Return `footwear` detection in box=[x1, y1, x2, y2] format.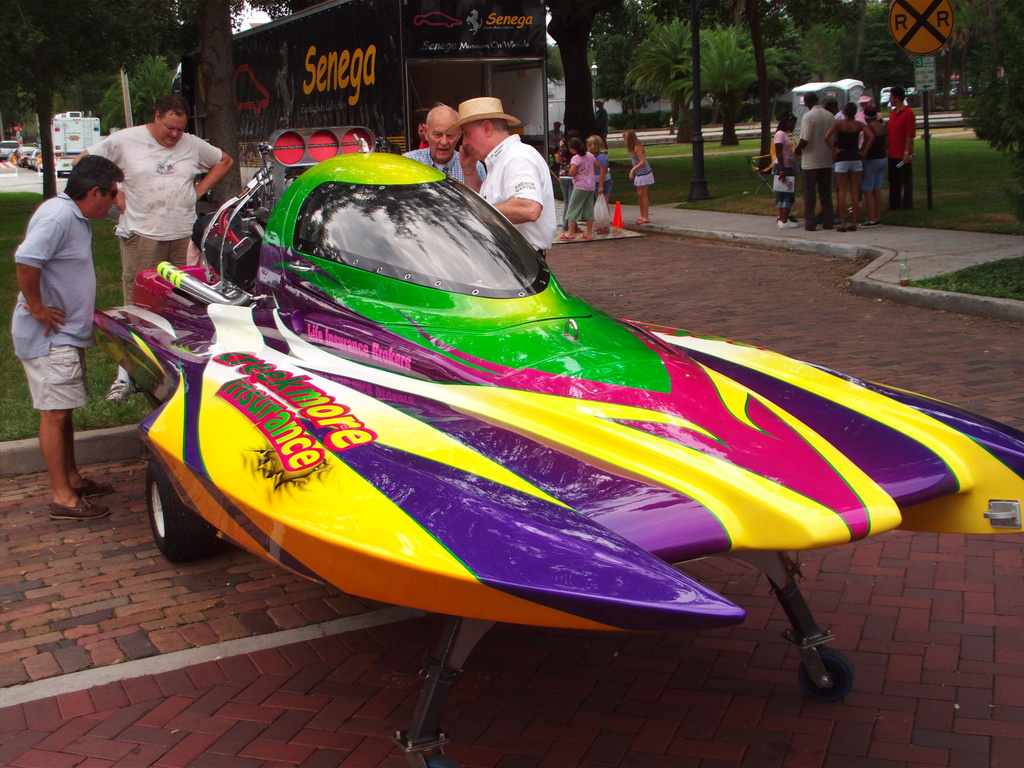
box=[45, 496, 109, 523].
